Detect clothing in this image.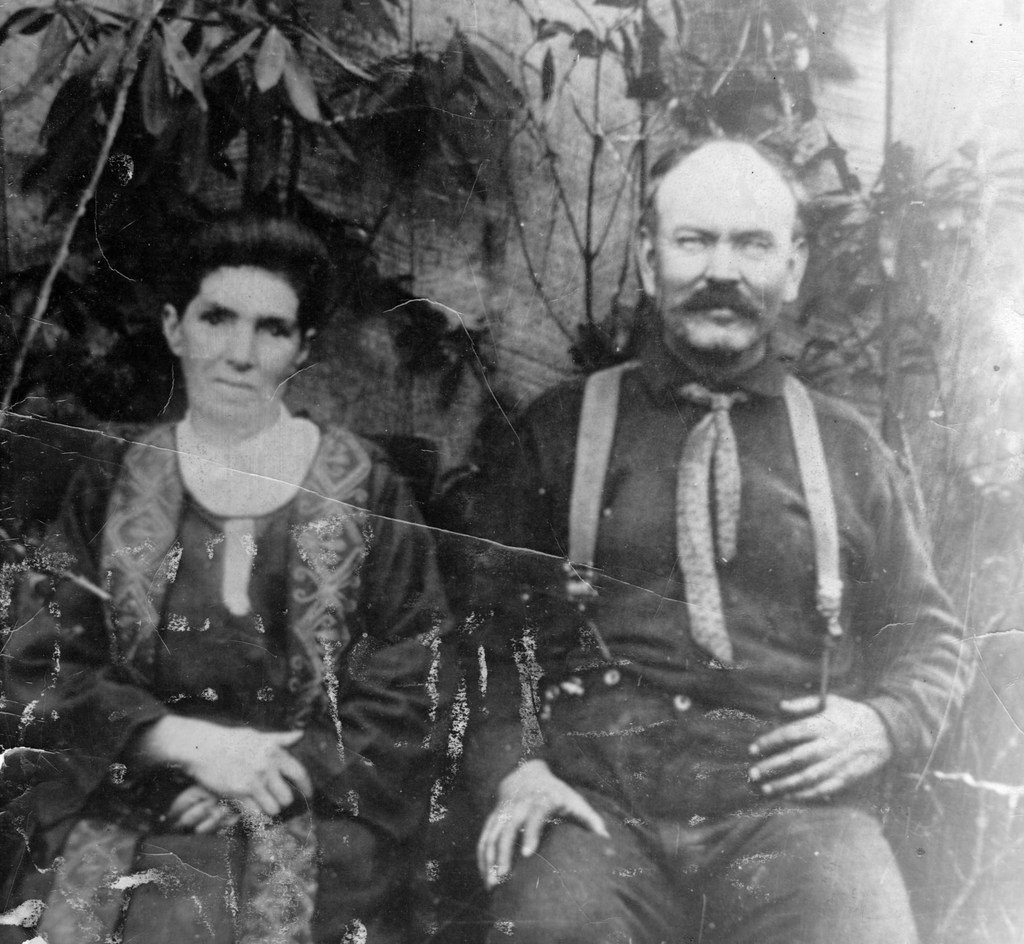
Detection: 447 328 968 943.
